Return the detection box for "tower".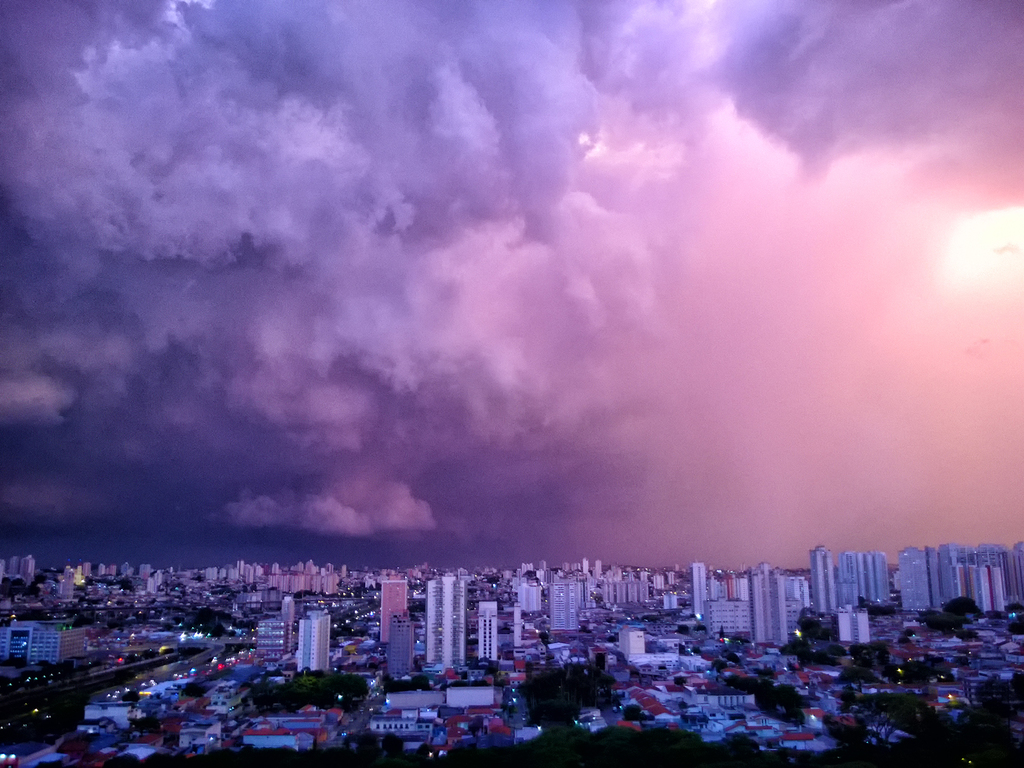
x1=834, y1=549, x2=863, y2=605.
